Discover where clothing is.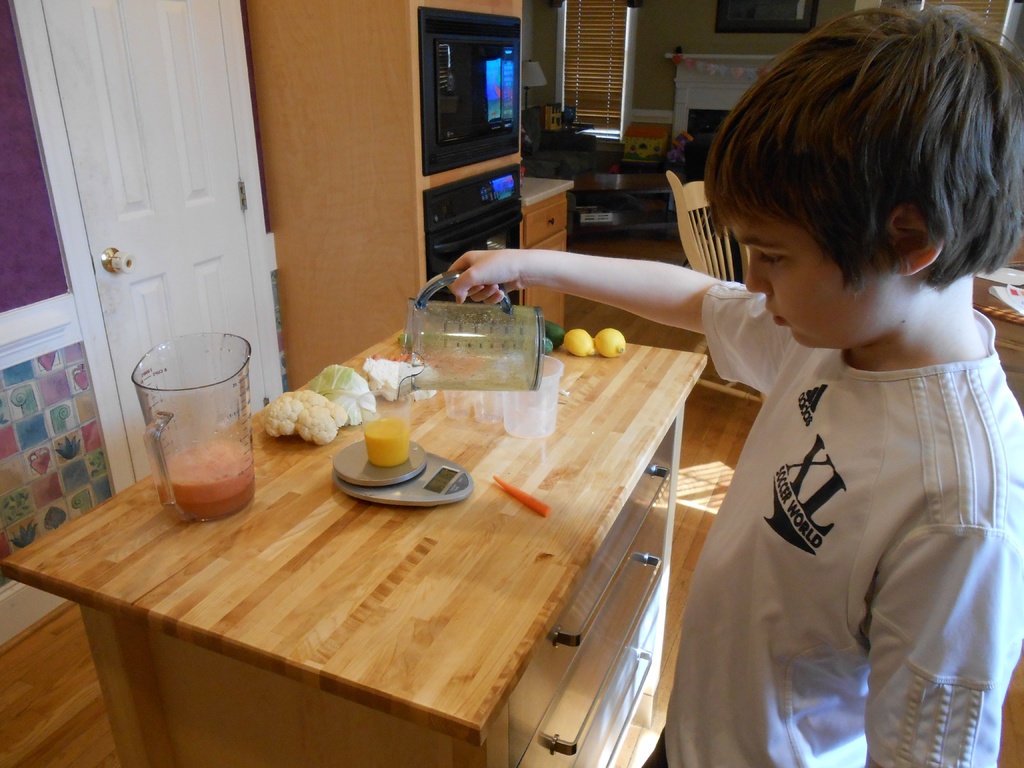
Discovered at 669/232/1009/740.
